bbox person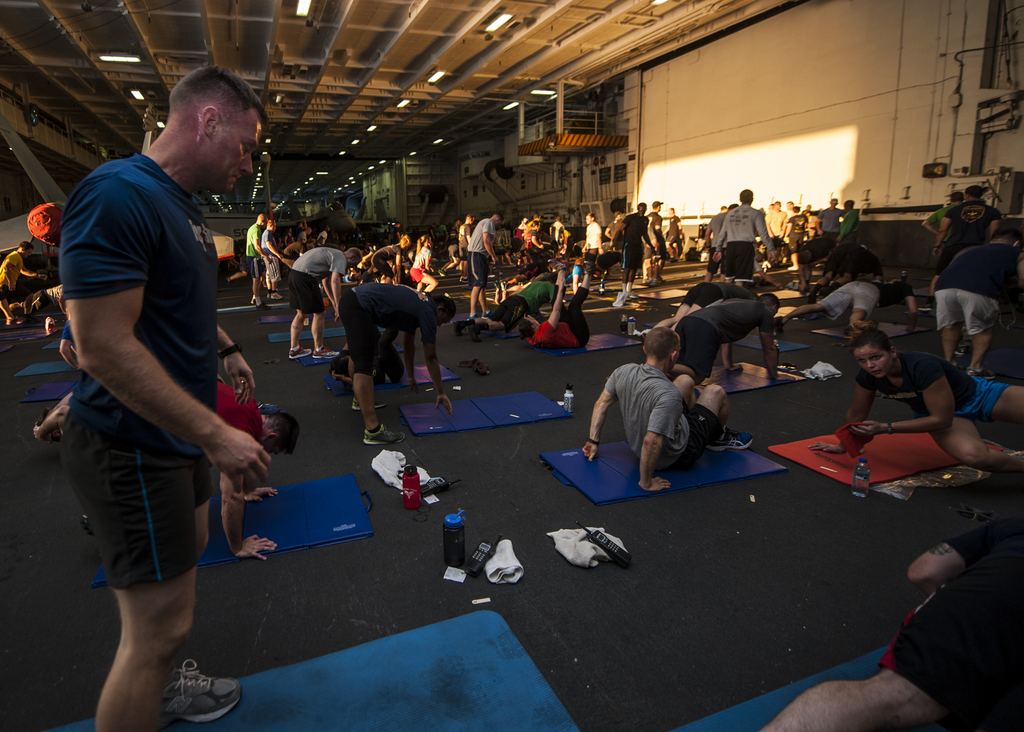
x1=676 y1=293 x2=783 y2=375
